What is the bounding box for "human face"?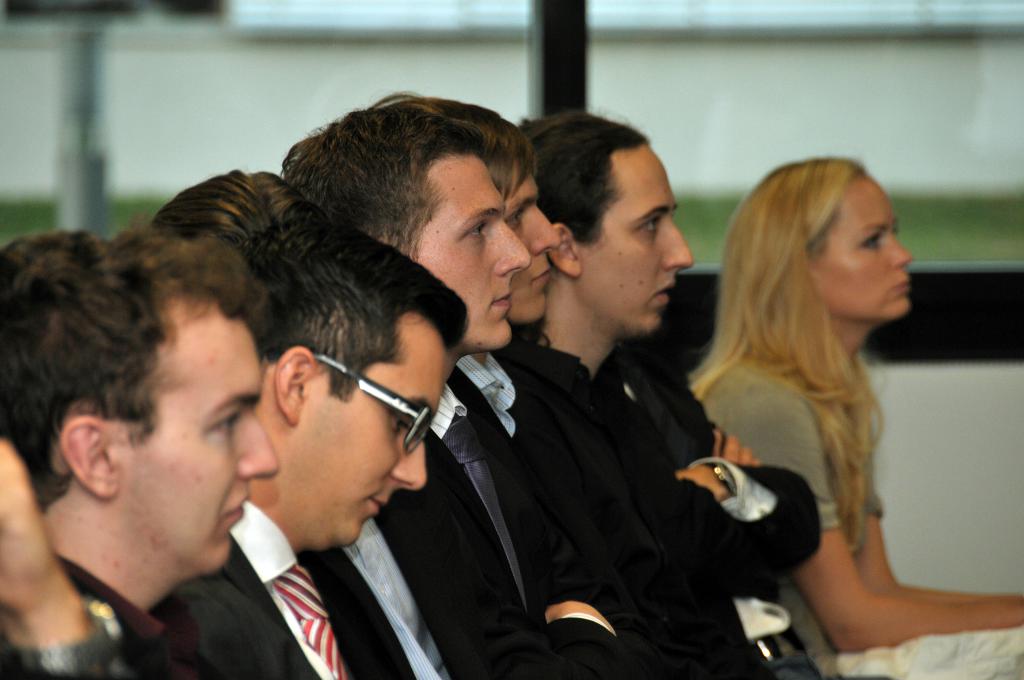
Rect(504, 158, 562, 326).
